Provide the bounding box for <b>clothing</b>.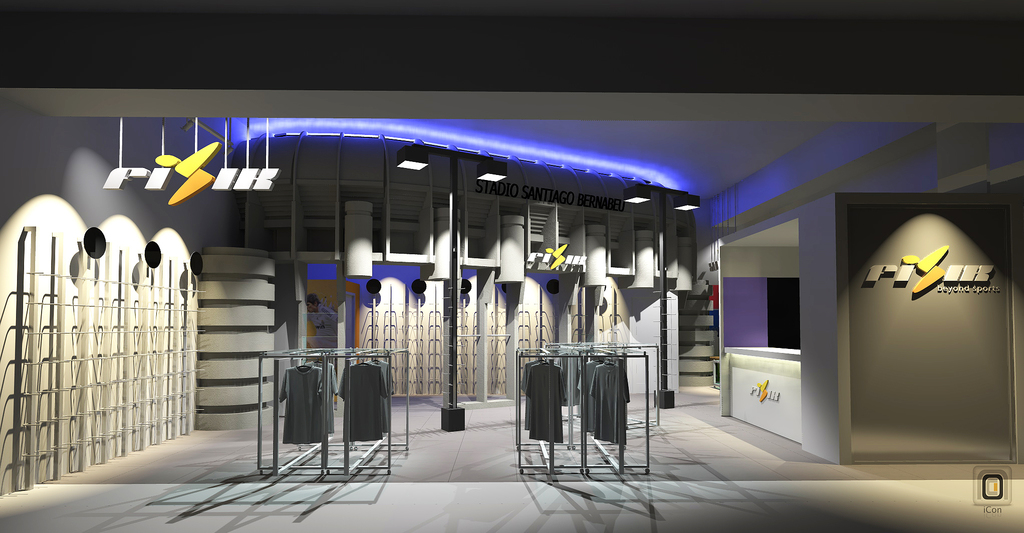
(x1=520, y1=356, x2=546, y2=429).
